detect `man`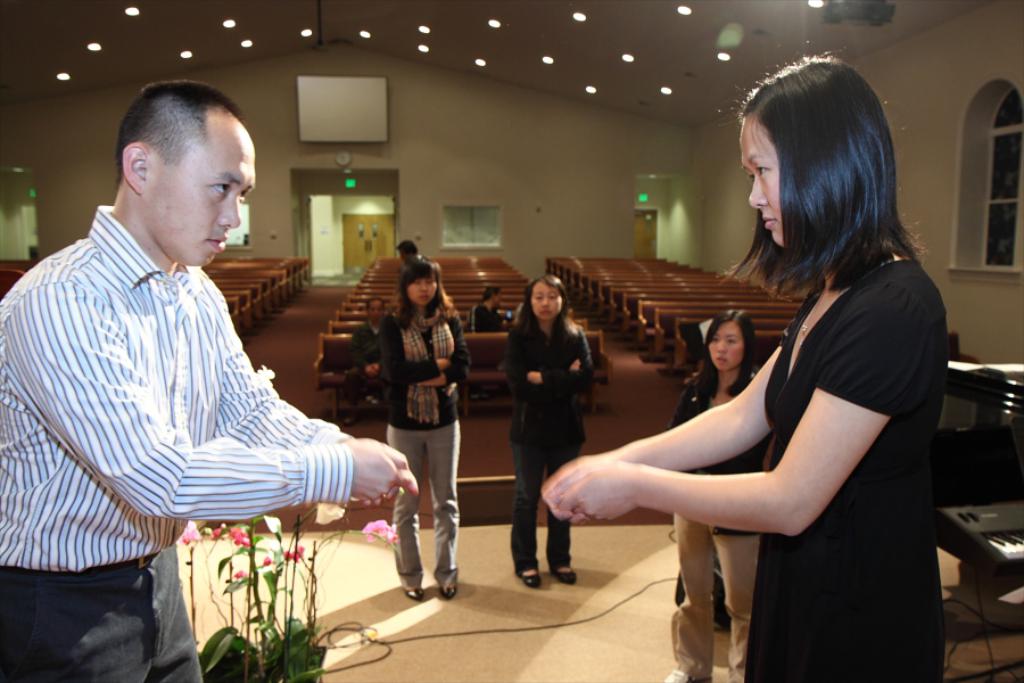
x1=0 y1=81 x2=423 y2=682
